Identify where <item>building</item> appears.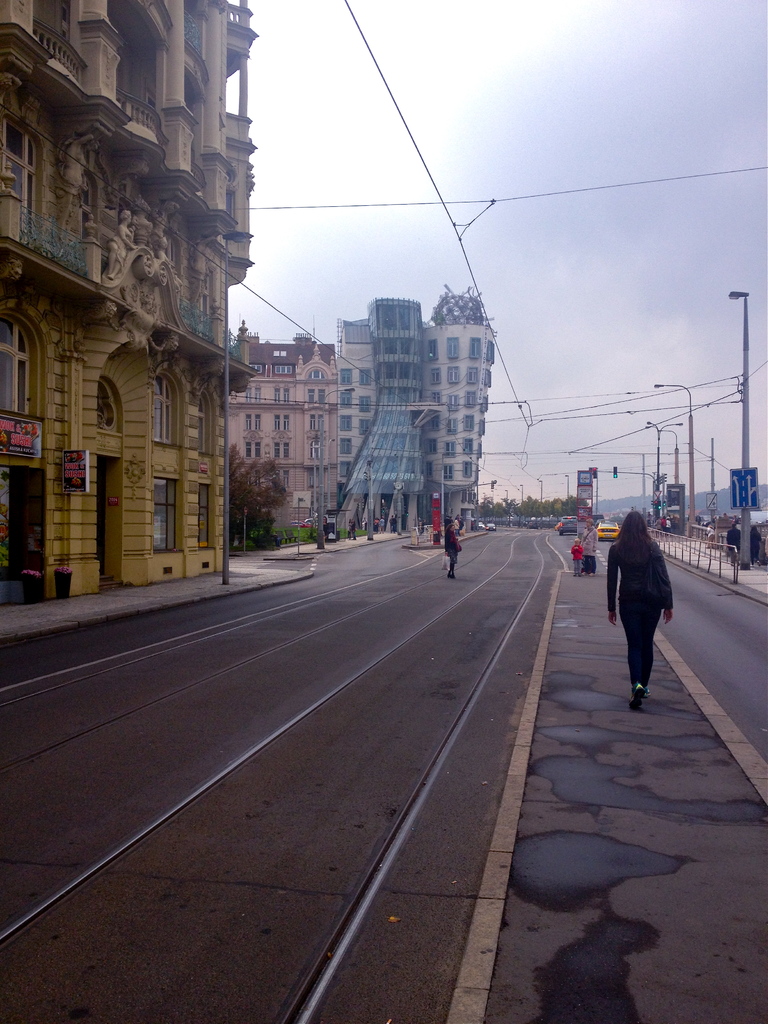
Appears at 229 318 339 526.
